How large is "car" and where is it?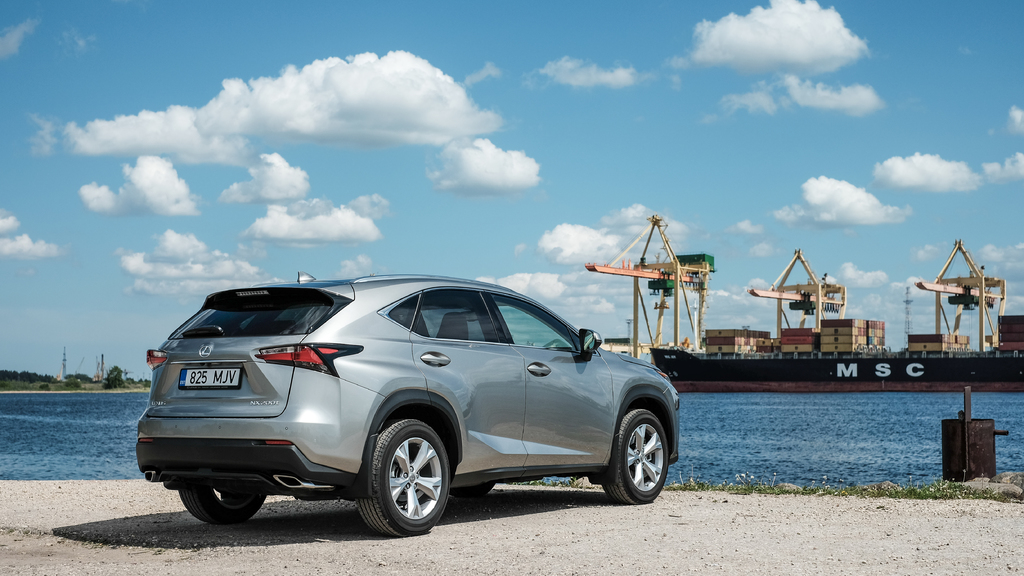
Bounding box: [132, 268, 684, 527].
